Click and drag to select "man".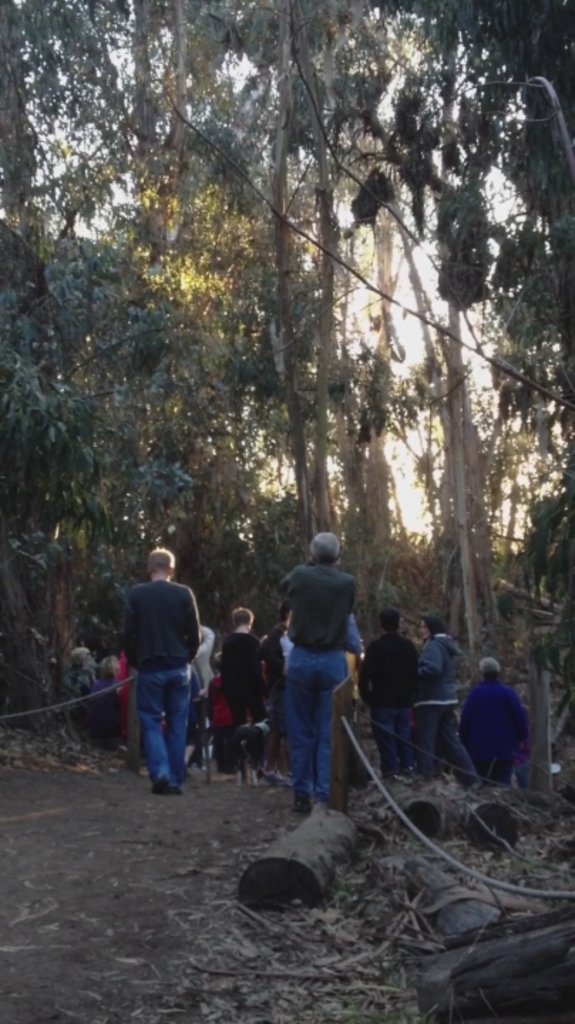
Selection: x1=282, y1=530, x2=357, y2=814.
